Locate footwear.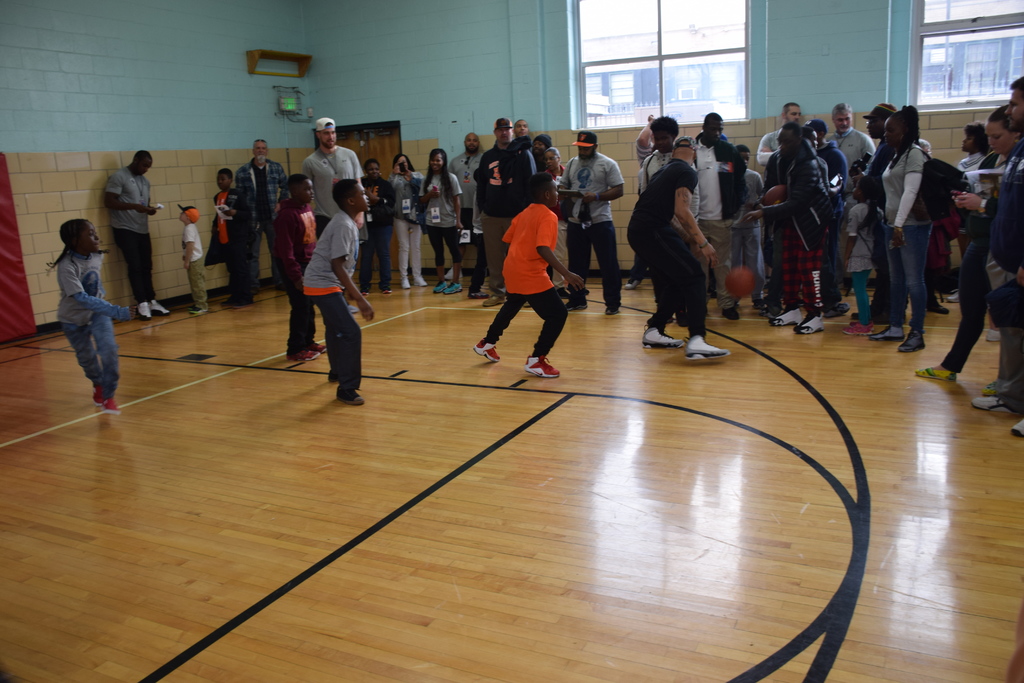
Bounding box: detection(414, 279, 426, 285).
